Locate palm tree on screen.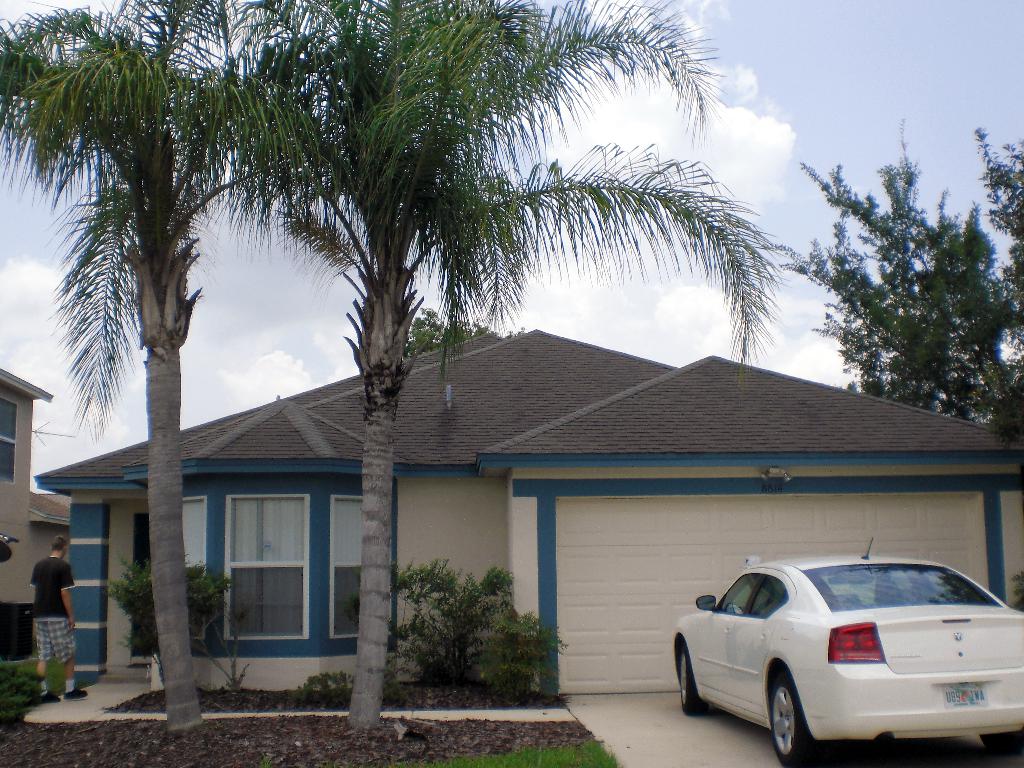
On screen at <box>216,0,778,729</box>.
